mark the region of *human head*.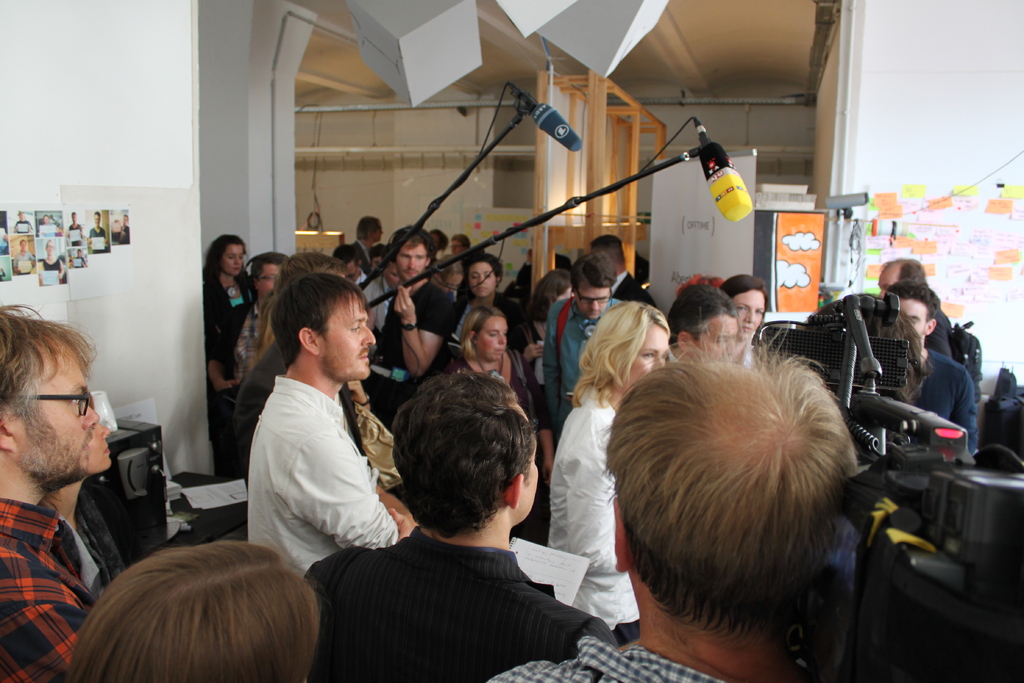
Region: <bbox>394, 227, 433, 284</bbox>.
